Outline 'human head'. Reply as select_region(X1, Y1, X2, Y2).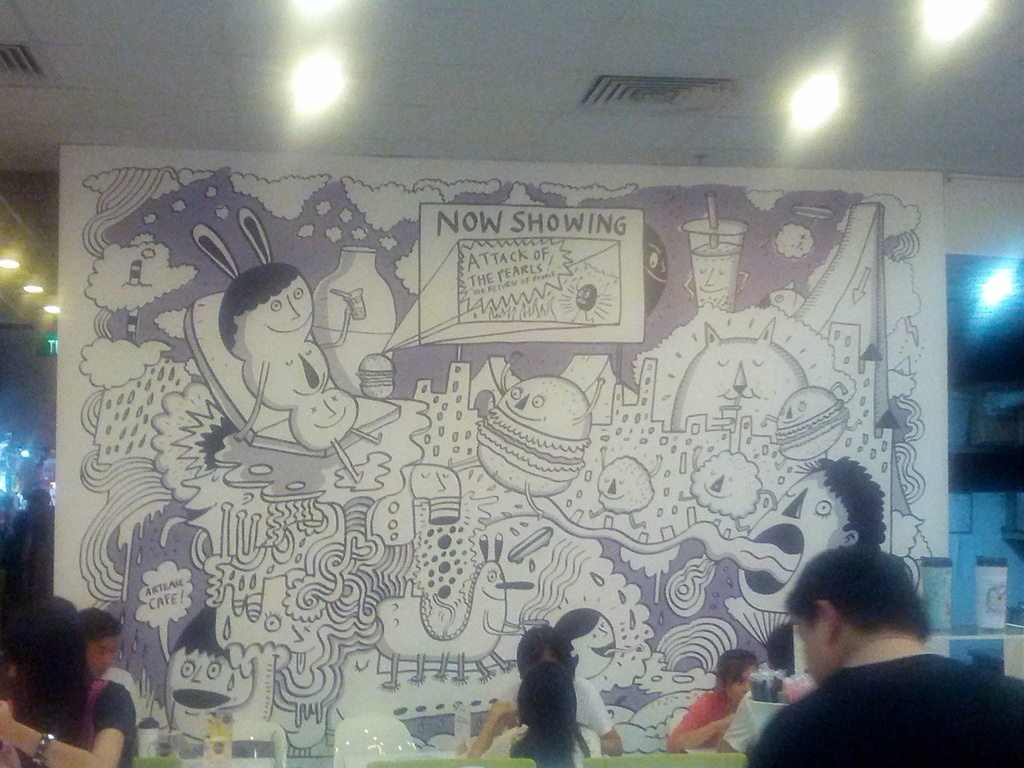
select_region(81, 605, 122, 678).
